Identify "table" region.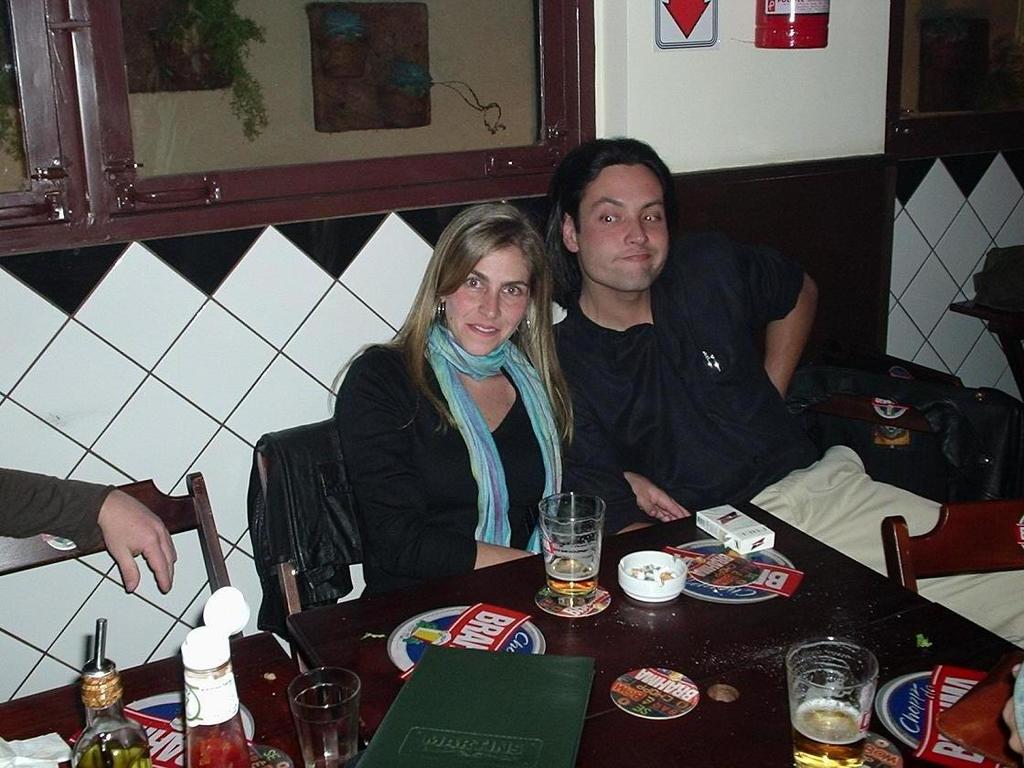
Region: [left=0, top=628, right=354, bottom=765].
